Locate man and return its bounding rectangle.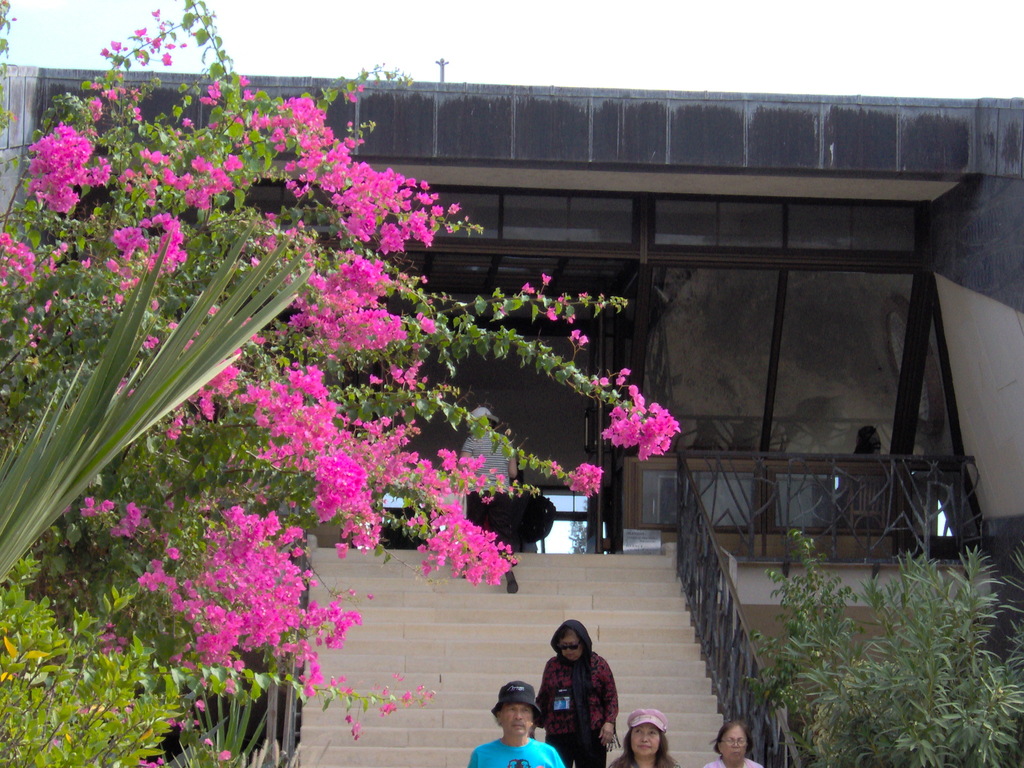
x1=469 y1=680 x2=566 y2=767.
